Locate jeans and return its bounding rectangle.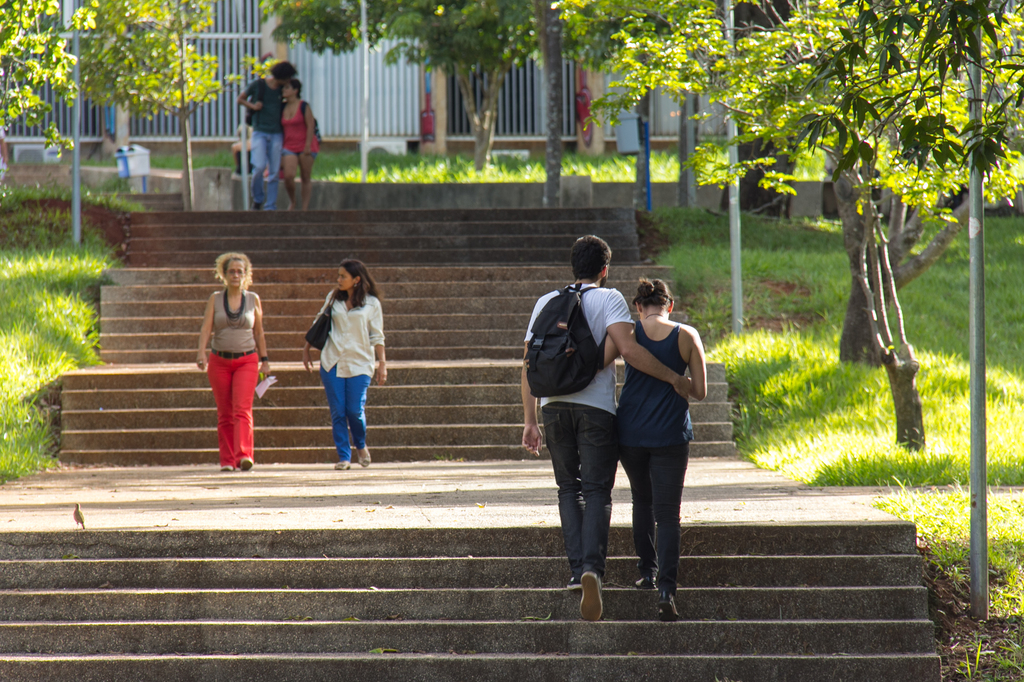
left=541, top=399, right=619, bottom=578.
